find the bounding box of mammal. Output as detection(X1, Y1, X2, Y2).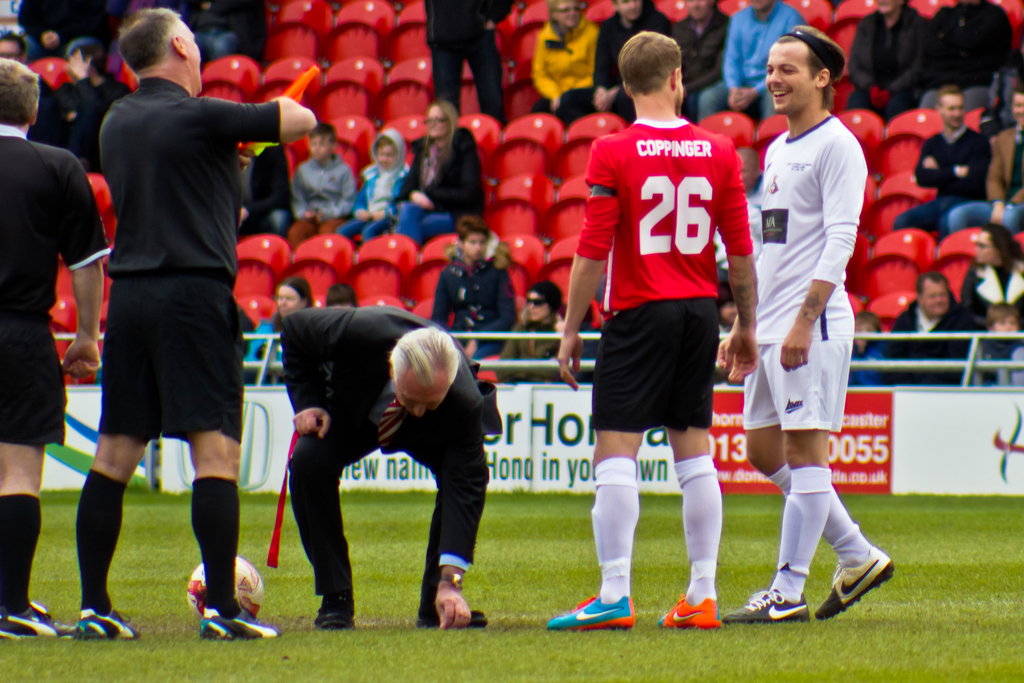
detection(317, 283, 358, 315).
